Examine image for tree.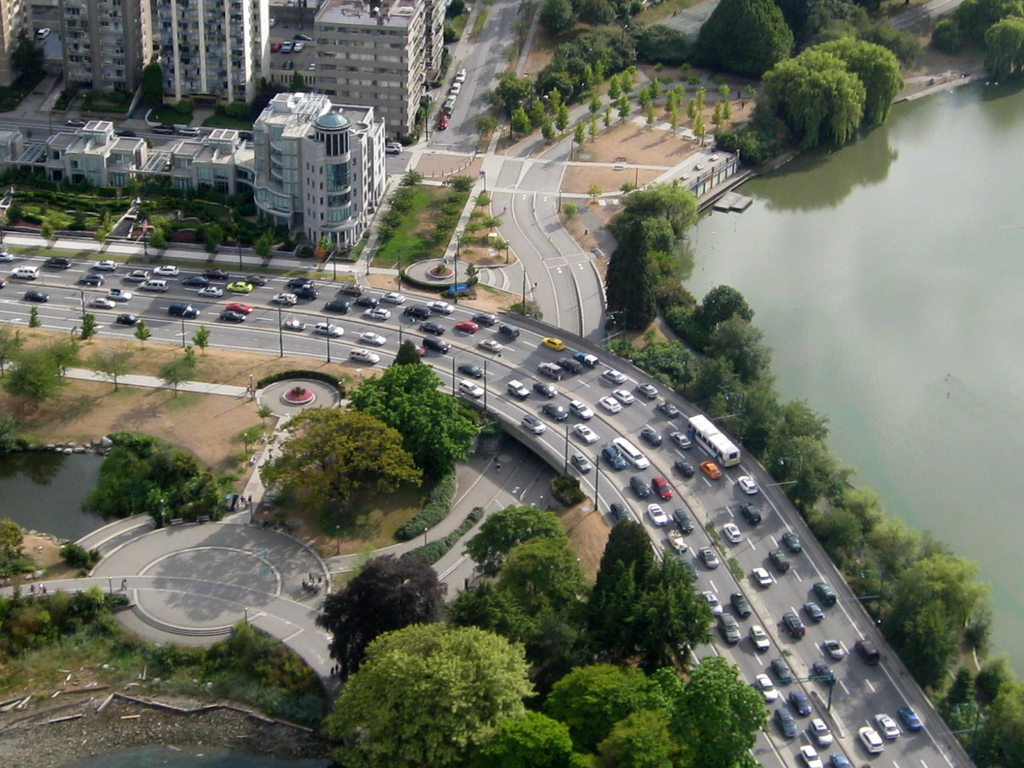
Examination result: 705 320 771 383.
